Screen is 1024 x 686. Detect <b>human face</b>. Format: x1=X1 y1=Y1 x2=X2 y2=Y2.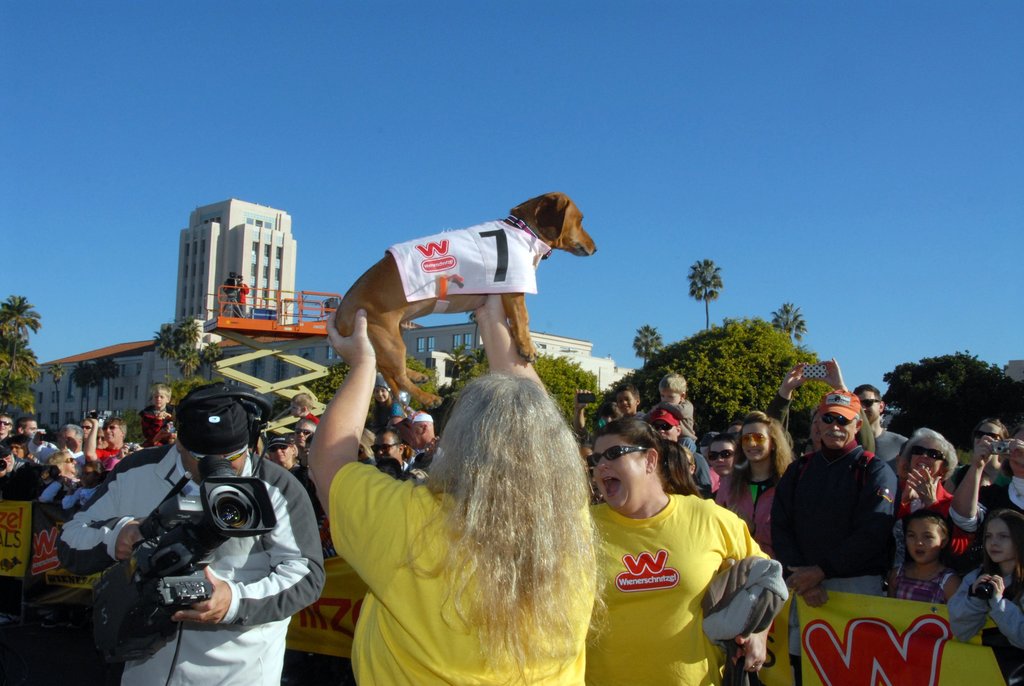
x1=22 y1=421 x2=38 y2=439.
